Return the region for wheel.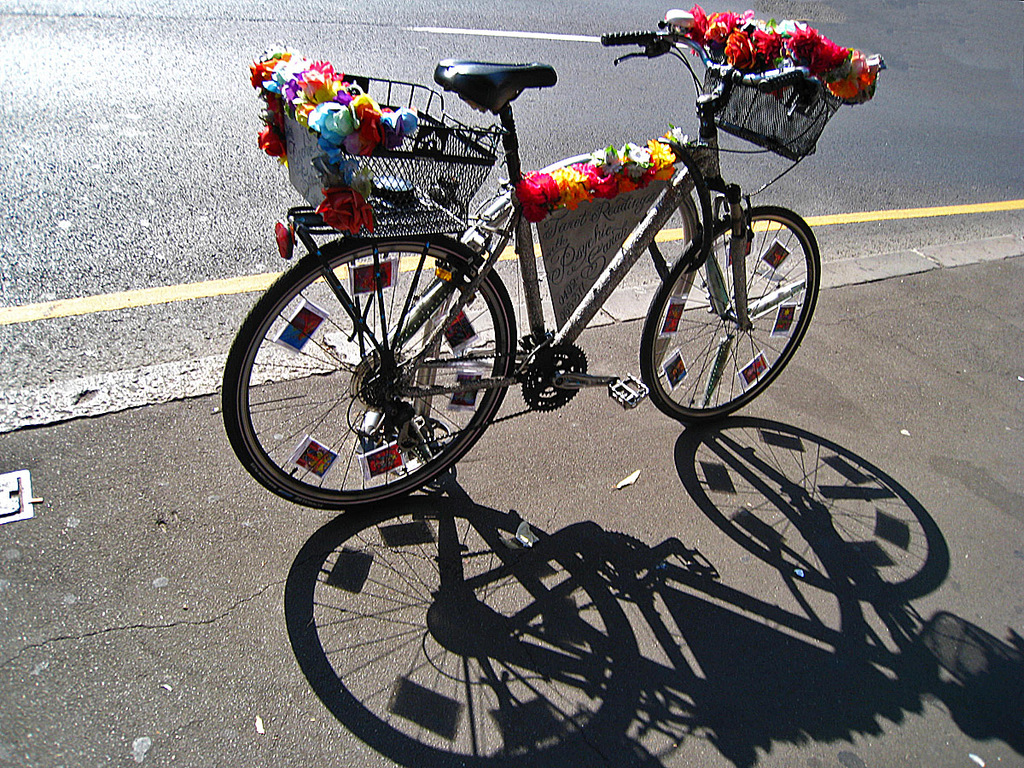
(246,203,550,533).
